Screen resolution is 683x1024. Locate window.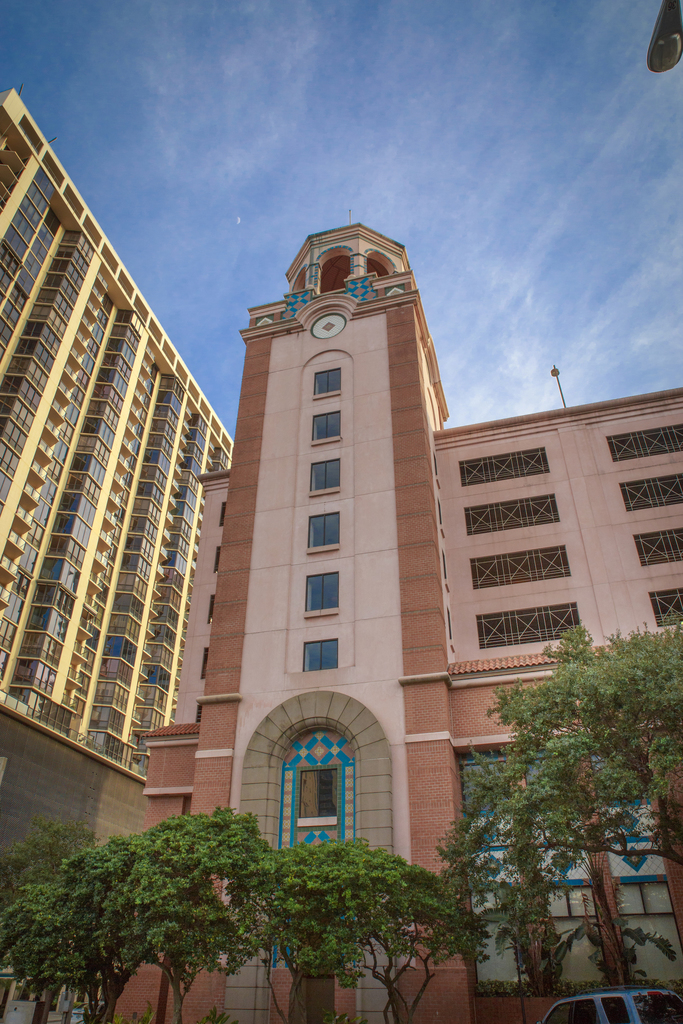
[left=286, top=279, right=306, bottom=293].
